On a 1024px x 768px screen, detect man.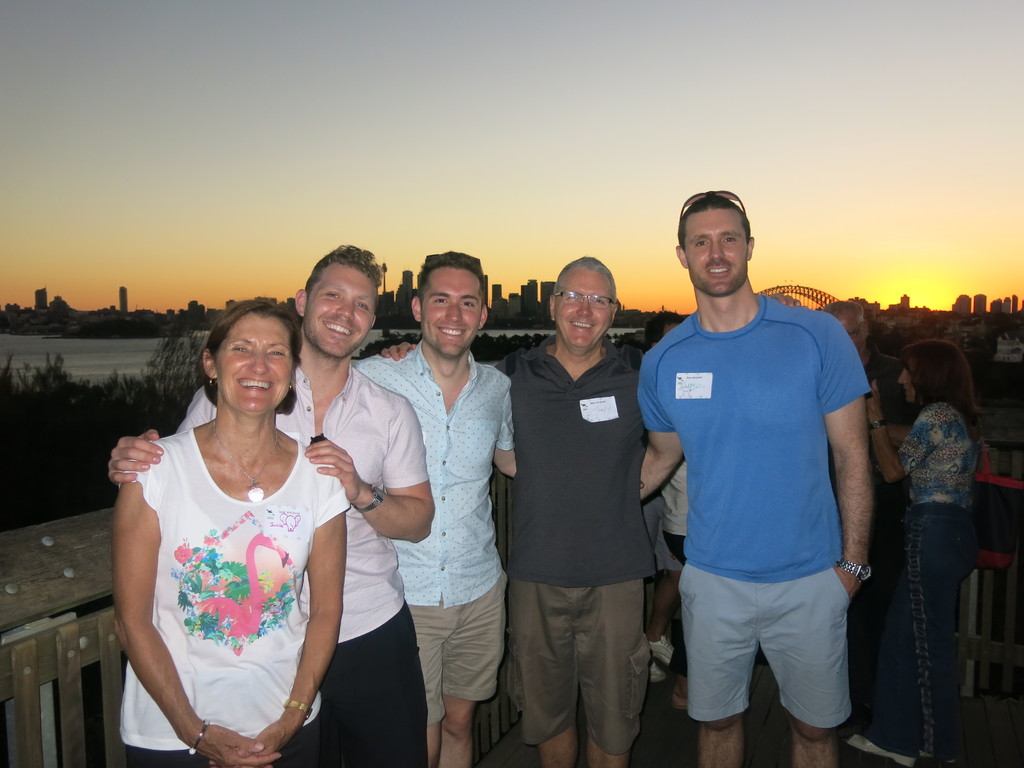
(817, 298, 907, 744).
